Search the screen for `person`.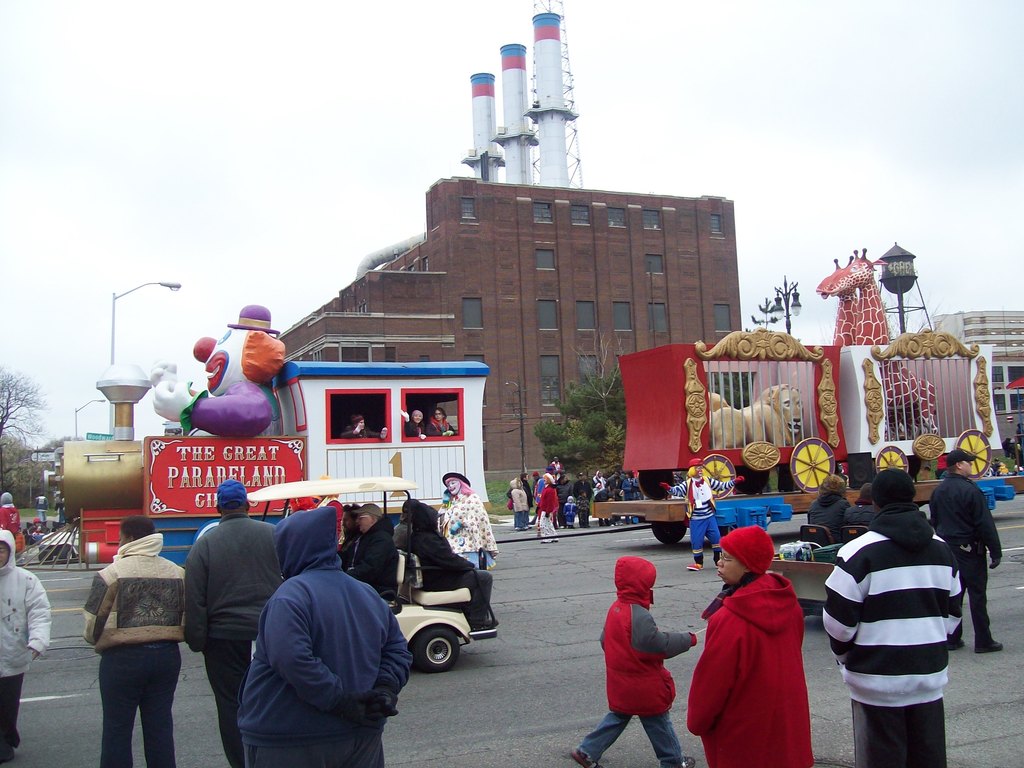
Found at region(837, 483, 877, 527).
